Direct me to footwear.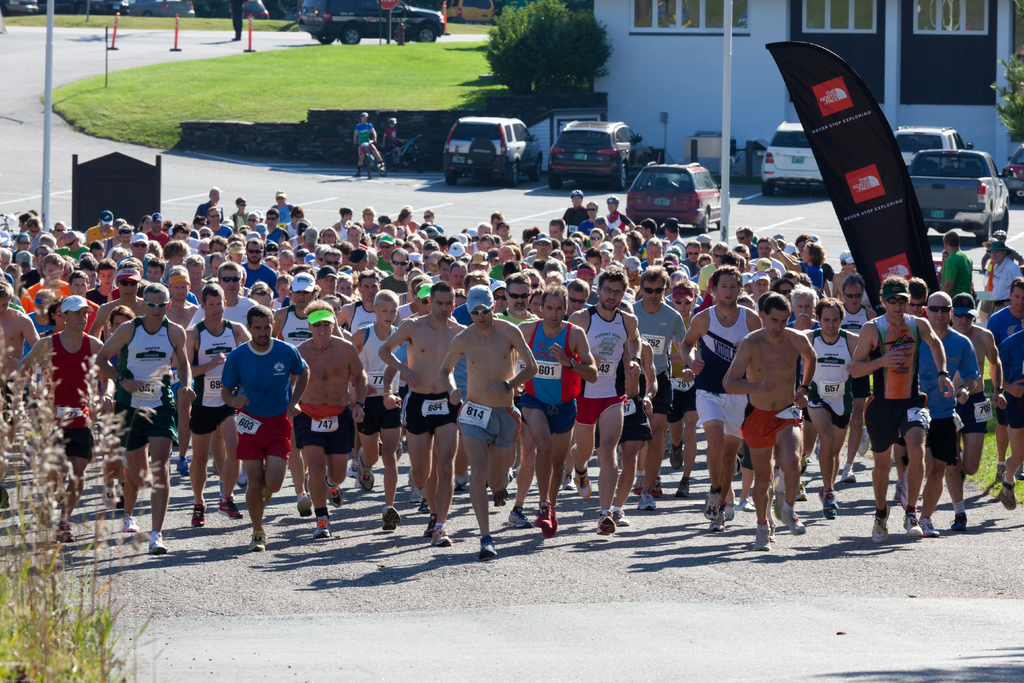
Direction: [left=407, top=488, right=422, bottom=506].
